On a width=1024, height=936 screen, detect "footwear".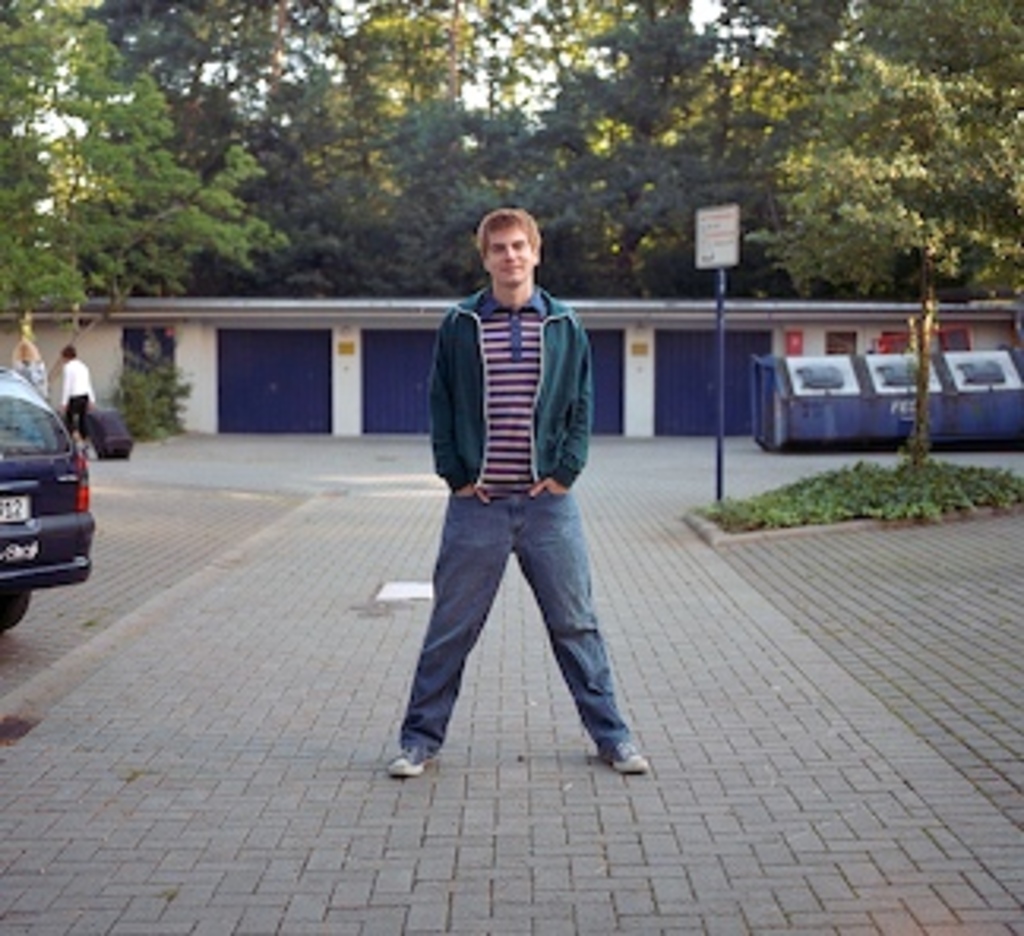
600:740:648:772.
